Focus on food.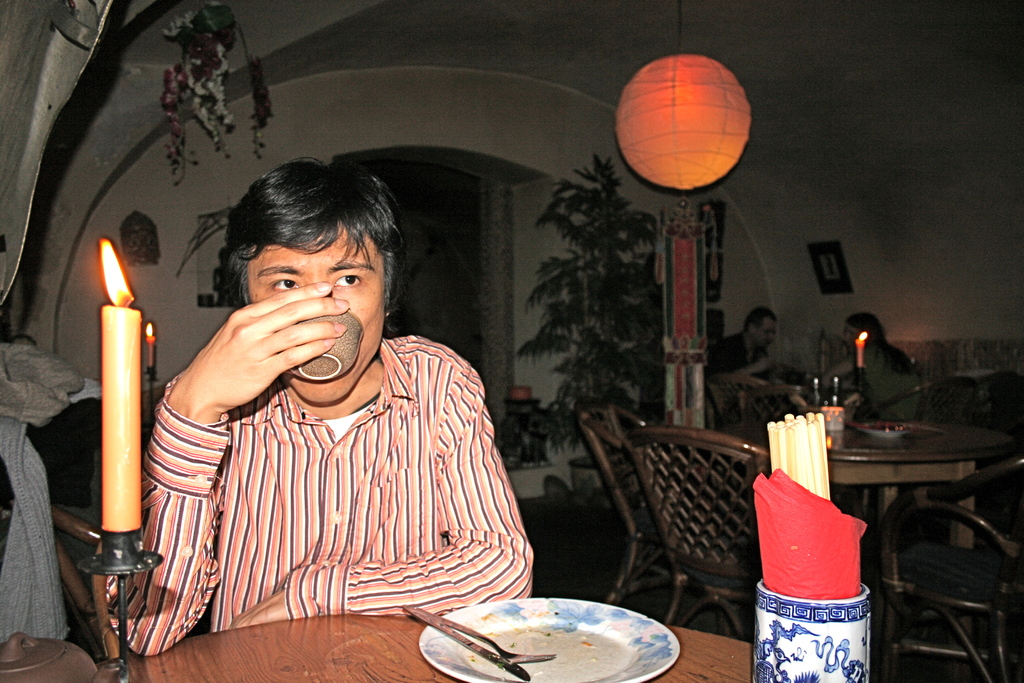
Focused at crop(427, 595, 695, 673).
